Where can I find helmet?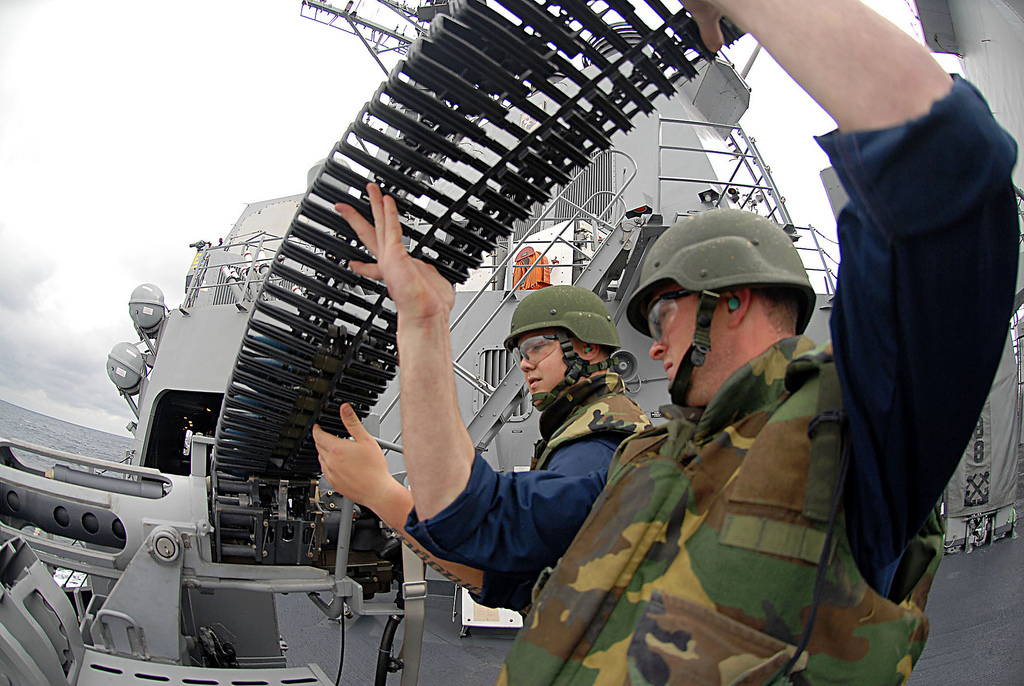
You can find it at {"left": 111, "top": 339, "right": 147, "bottom": 400}.
